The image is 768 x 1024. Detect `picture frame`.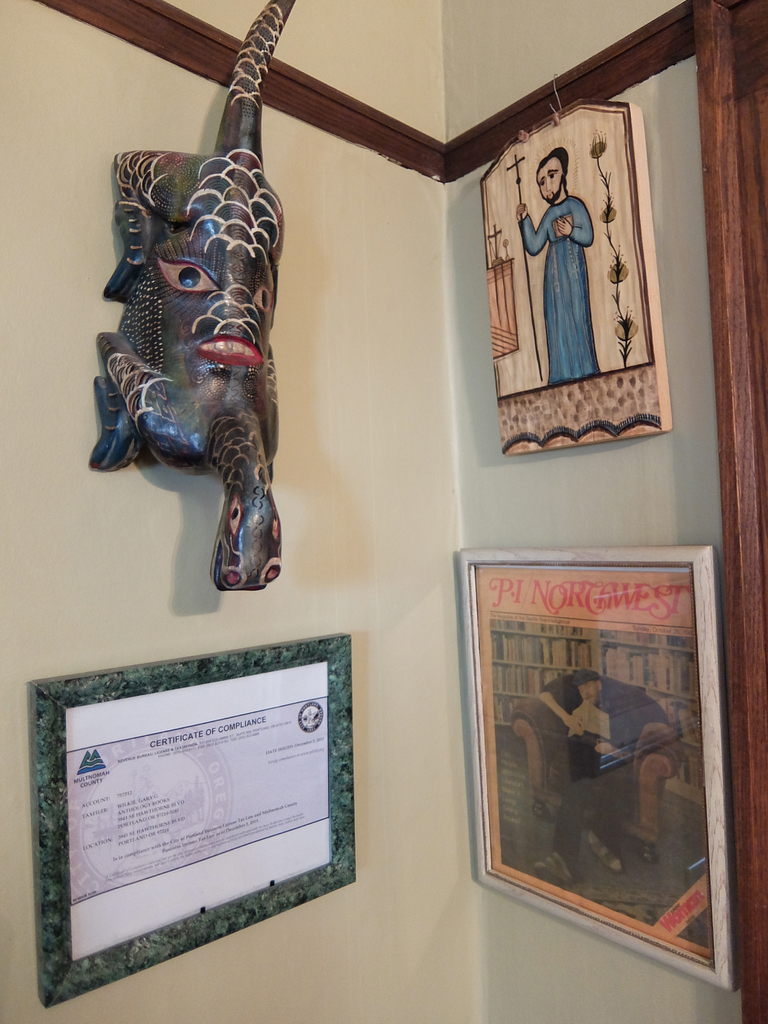
Detection: (x1=15, y1=614, x2=362, y2=1009).
